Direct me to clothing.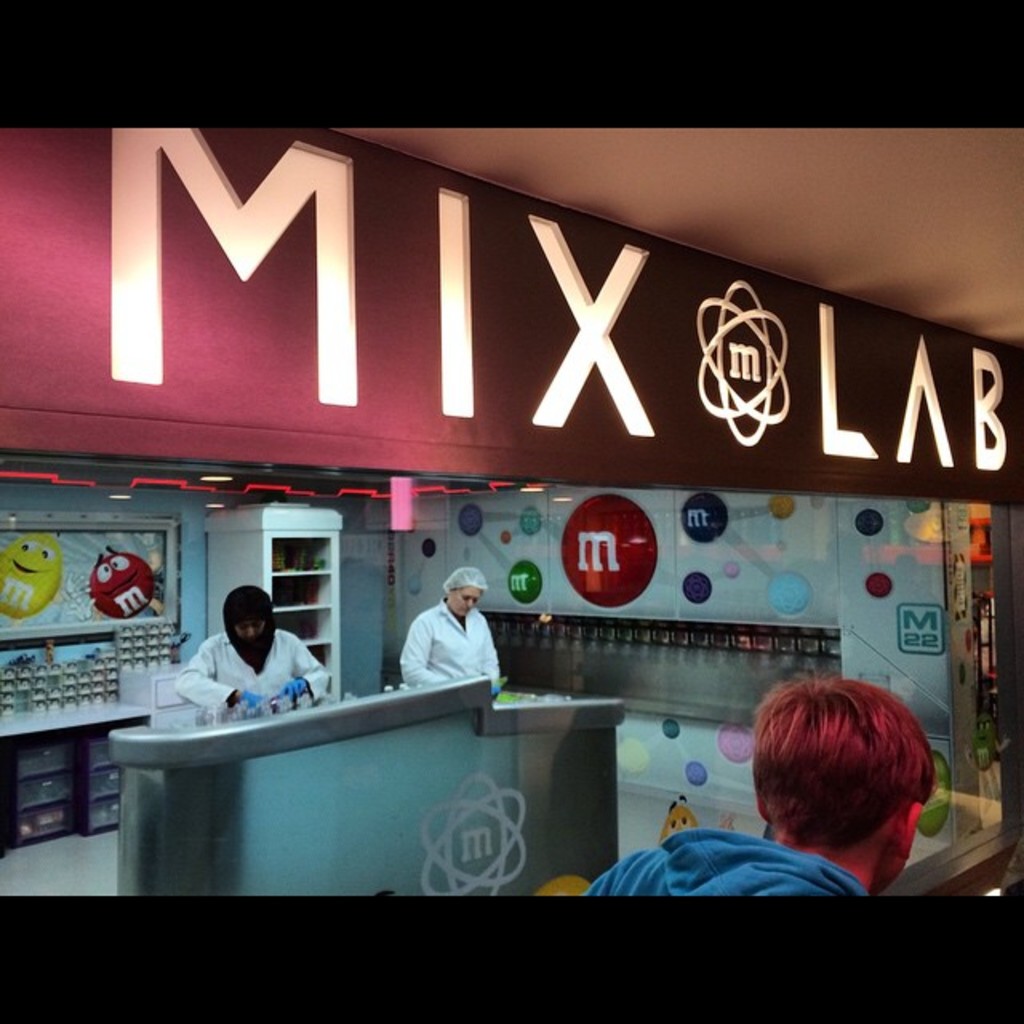
Direction: (573, 816, 866, 901).
